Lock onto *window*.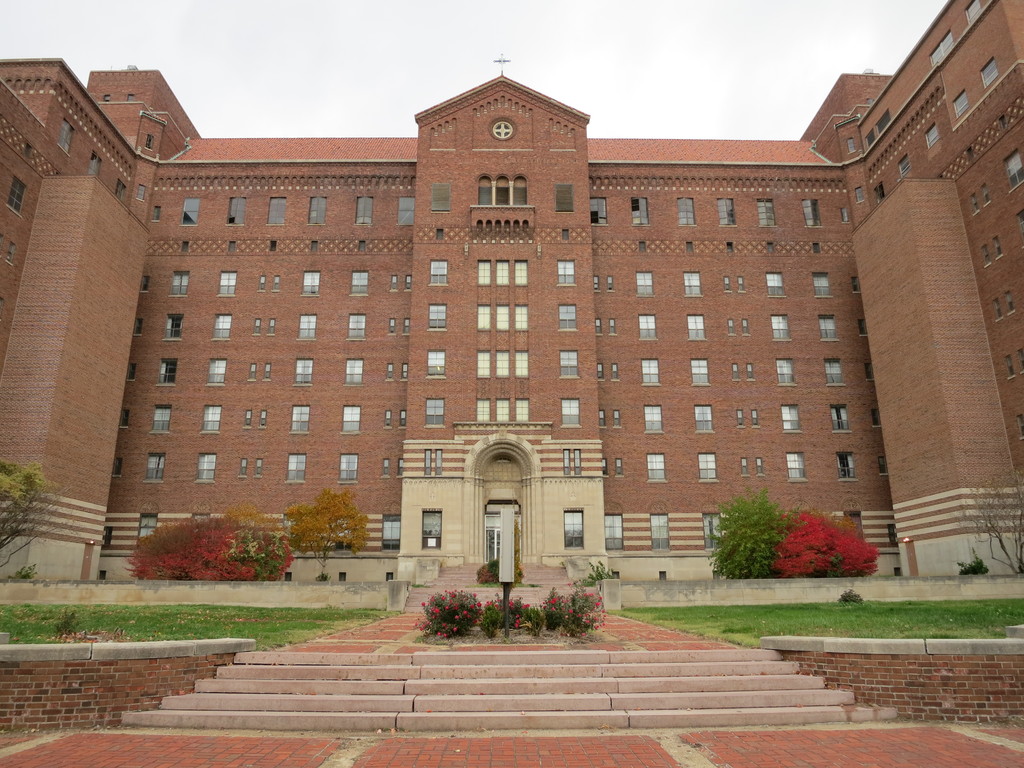
Locked: BBox(701, 515, 721, 547).
